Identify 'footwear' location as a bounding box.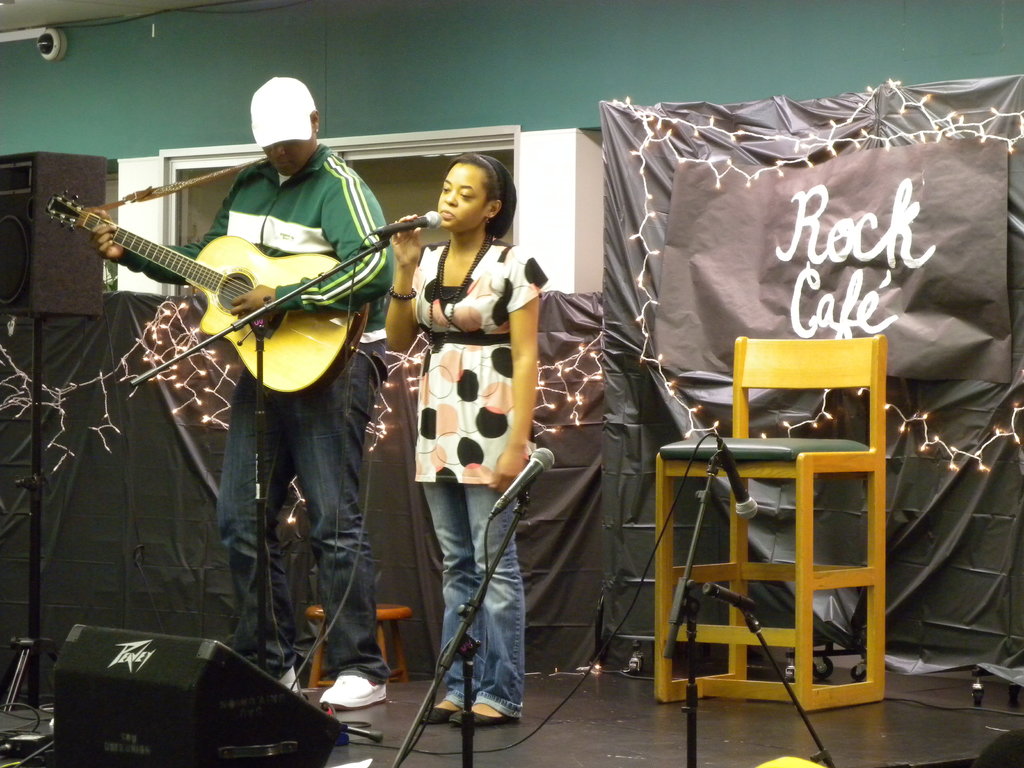
(x1=278, y1=663, x2=305, y2=694).
